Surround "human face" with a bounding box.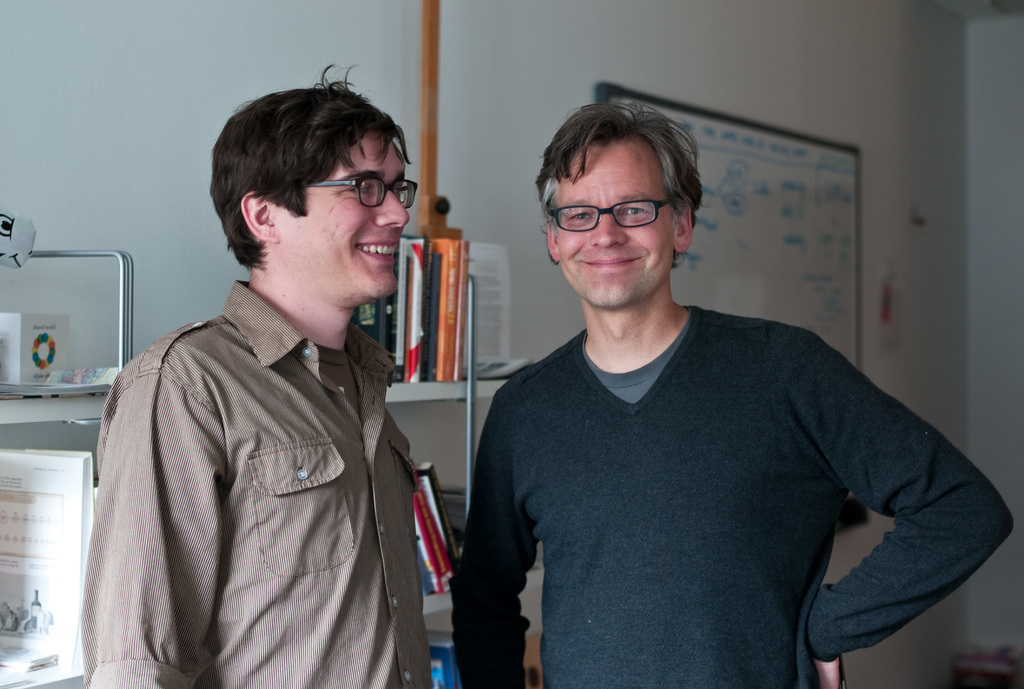
{"x1": 551, "y1": 140, "x2": 676, "y2": 307}.
